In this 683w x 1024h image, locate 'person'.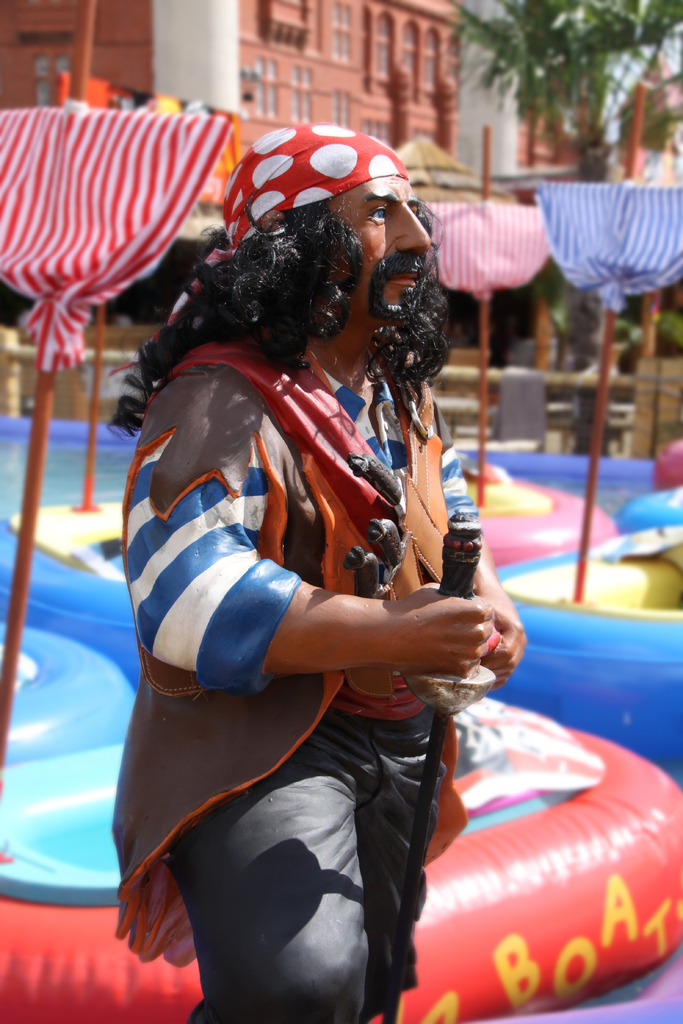
Bounding box: <region>100, 115, 532, 1008</region>.
